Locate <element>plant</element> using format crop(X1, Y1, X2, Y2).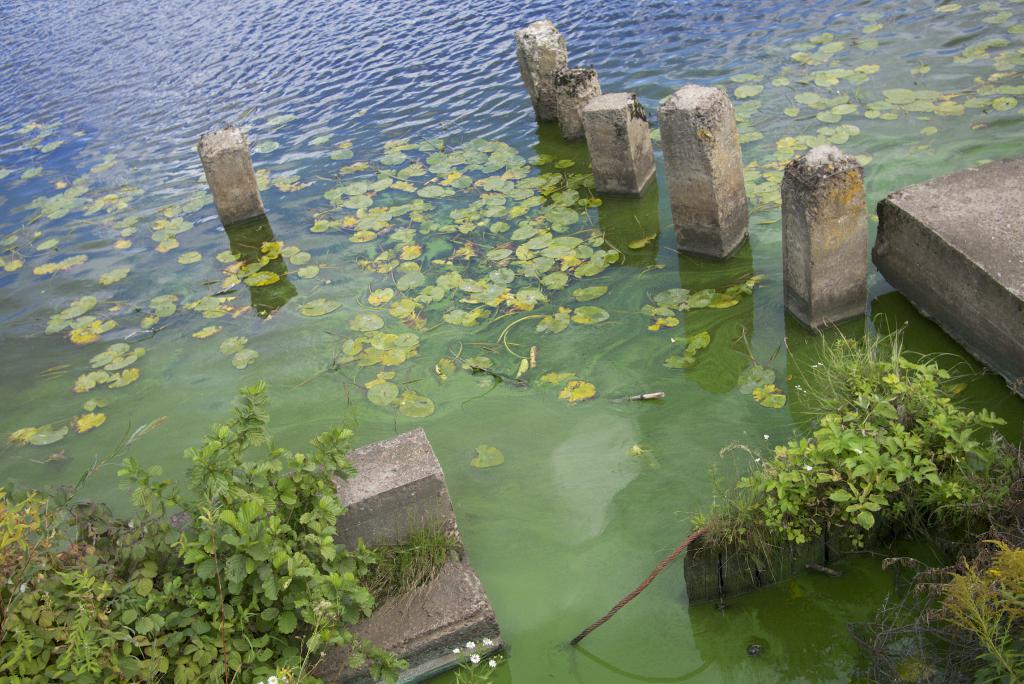
crop(287, 110, 680, 421).
